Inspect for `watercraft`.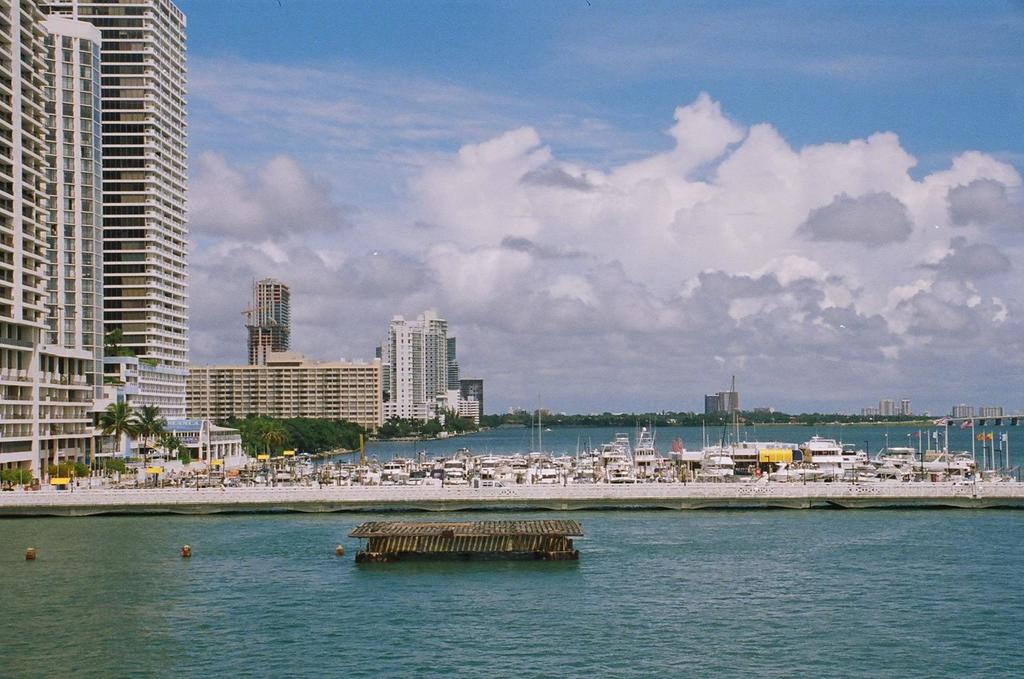
Inspection: (521, 450, 563, 488).
